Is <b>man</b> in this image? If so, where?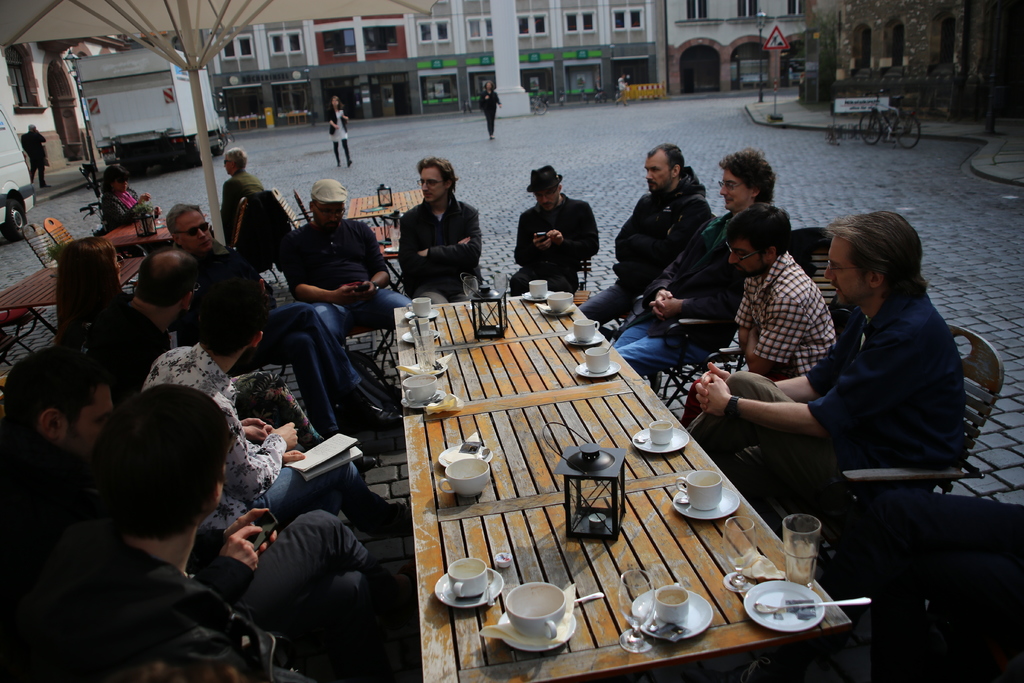
Yes, at Rect(159, 203, 415, 427).
